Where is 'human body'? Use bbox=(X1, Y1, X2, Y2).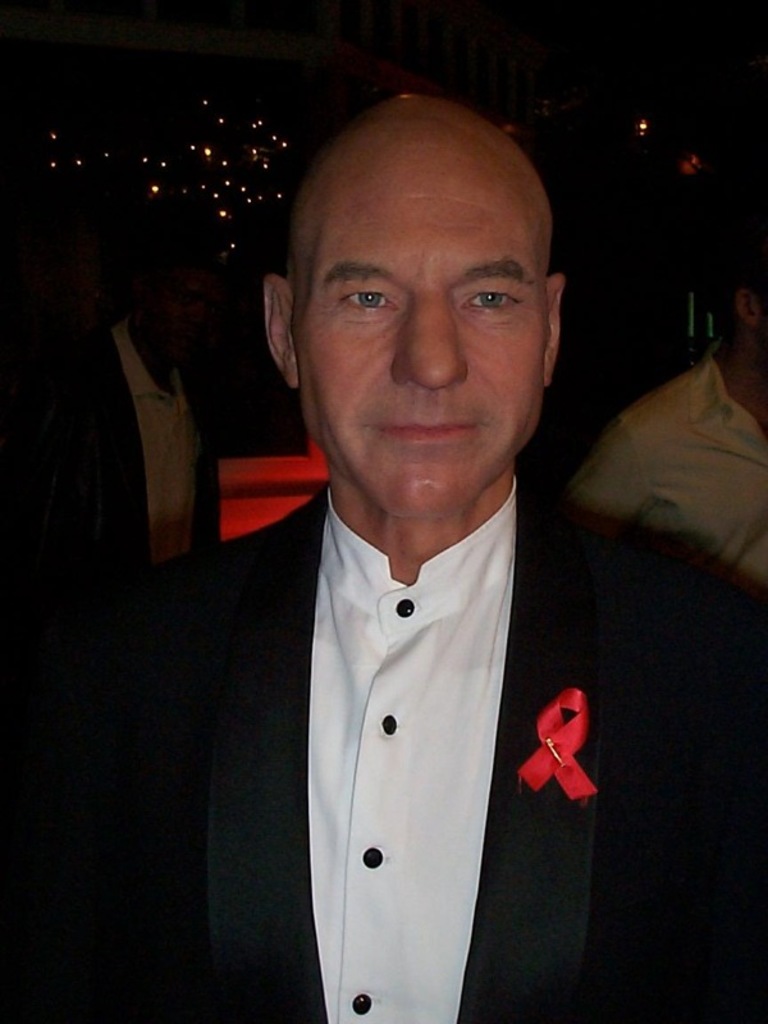
bbox=(133, 99, 765, 1023).
